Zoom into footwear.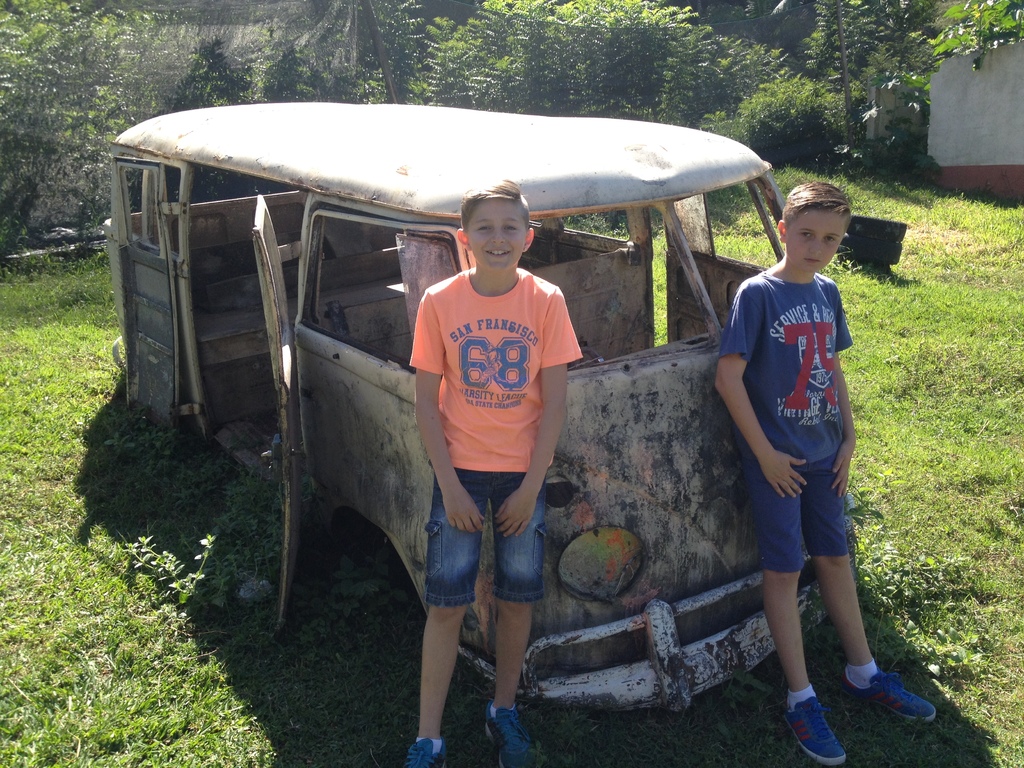
Zoom target: (x1=401, y1=732, x2=449, y2=767).
